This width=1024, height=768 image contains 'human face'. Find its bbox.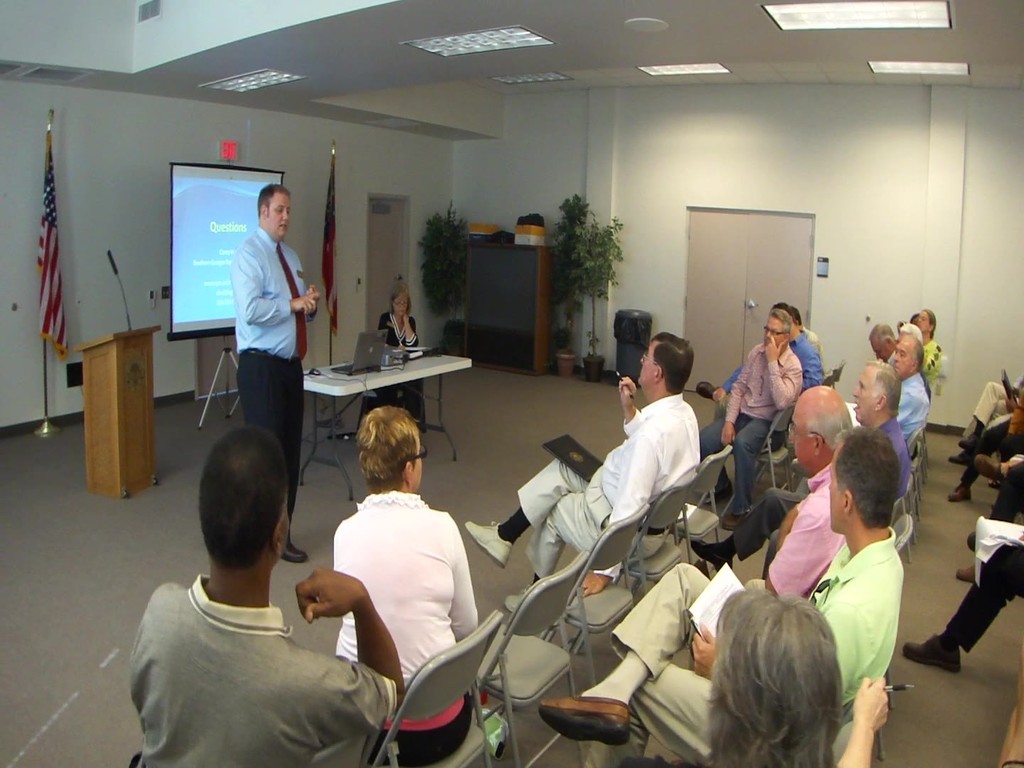
pyautogui.locateOnScreen(393, 297, 404, 320).
